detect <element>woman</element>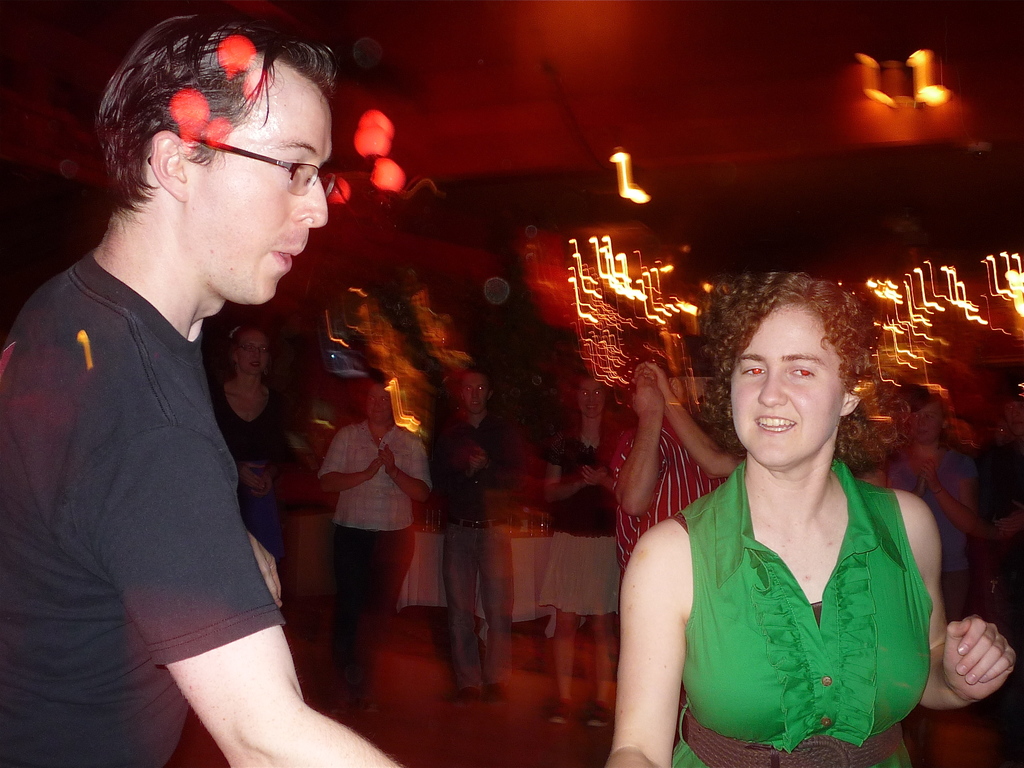
519:365:632:728
